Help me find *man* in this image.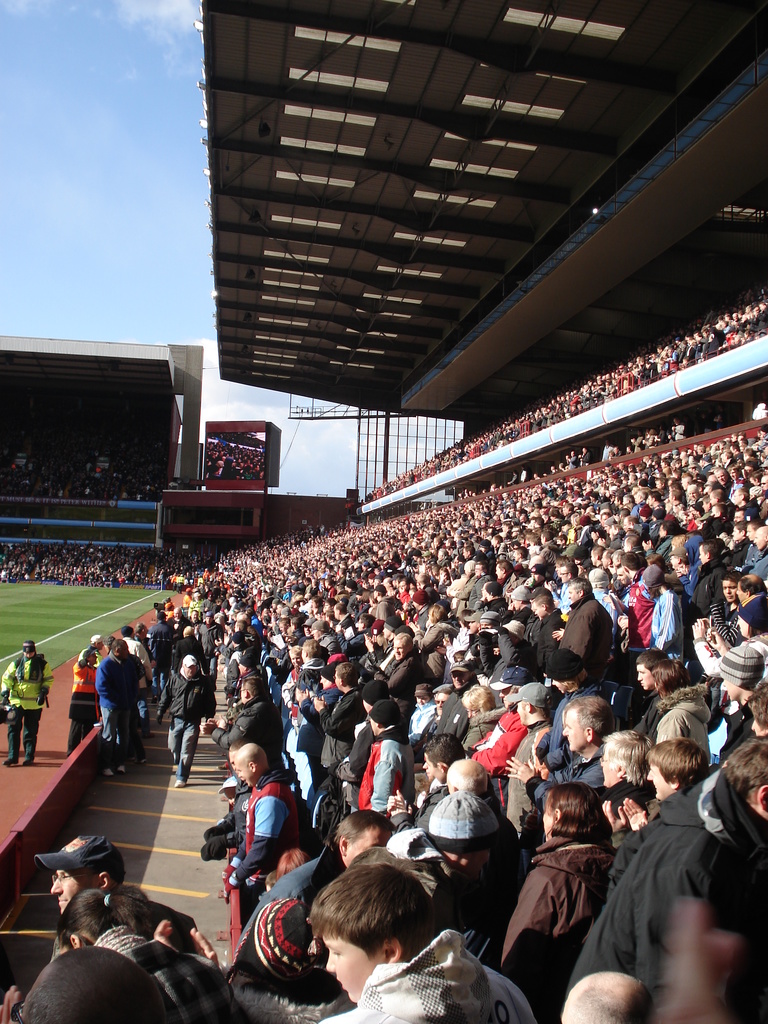
Found it: bbox=[3, 634, 65, 771].
